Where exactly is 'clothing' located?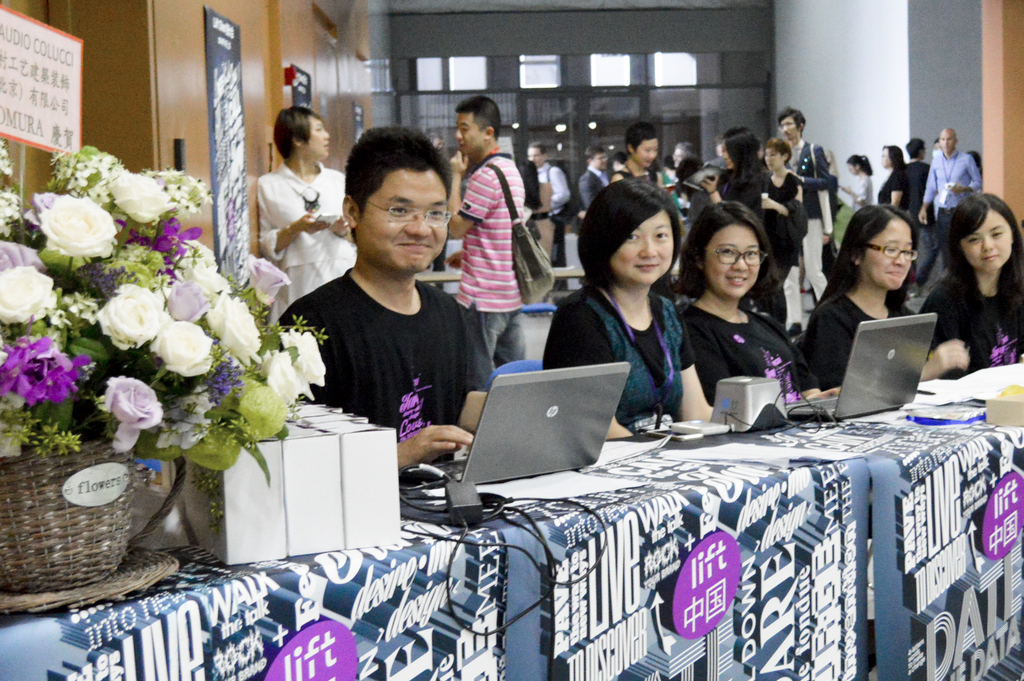
Its bounding box is 715/166/776/302.
